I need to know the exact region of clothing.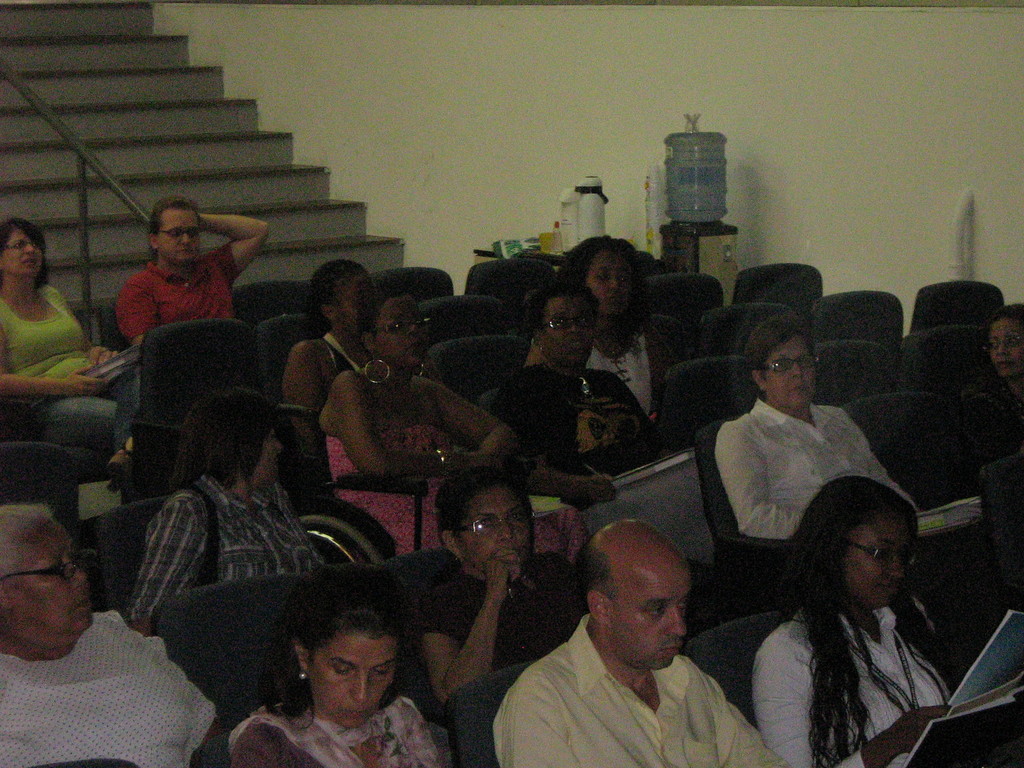
Region: [left=477, top=361, right=651, bottom=505].
